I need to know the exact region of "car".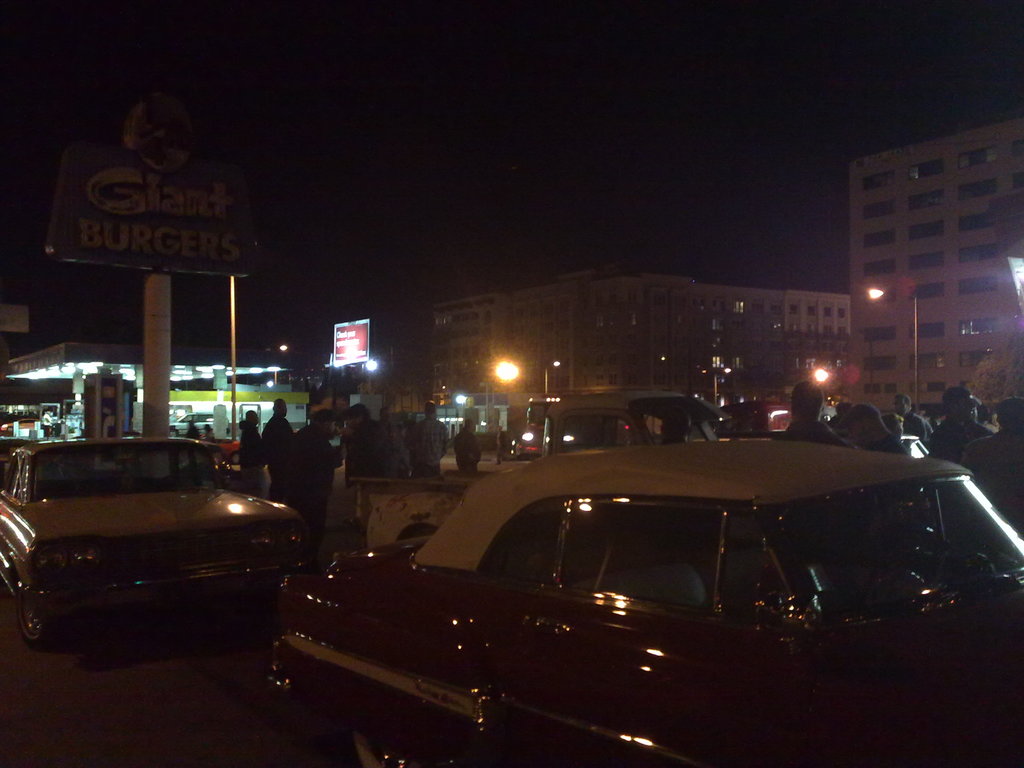
Region: 273,438,1023,767.
